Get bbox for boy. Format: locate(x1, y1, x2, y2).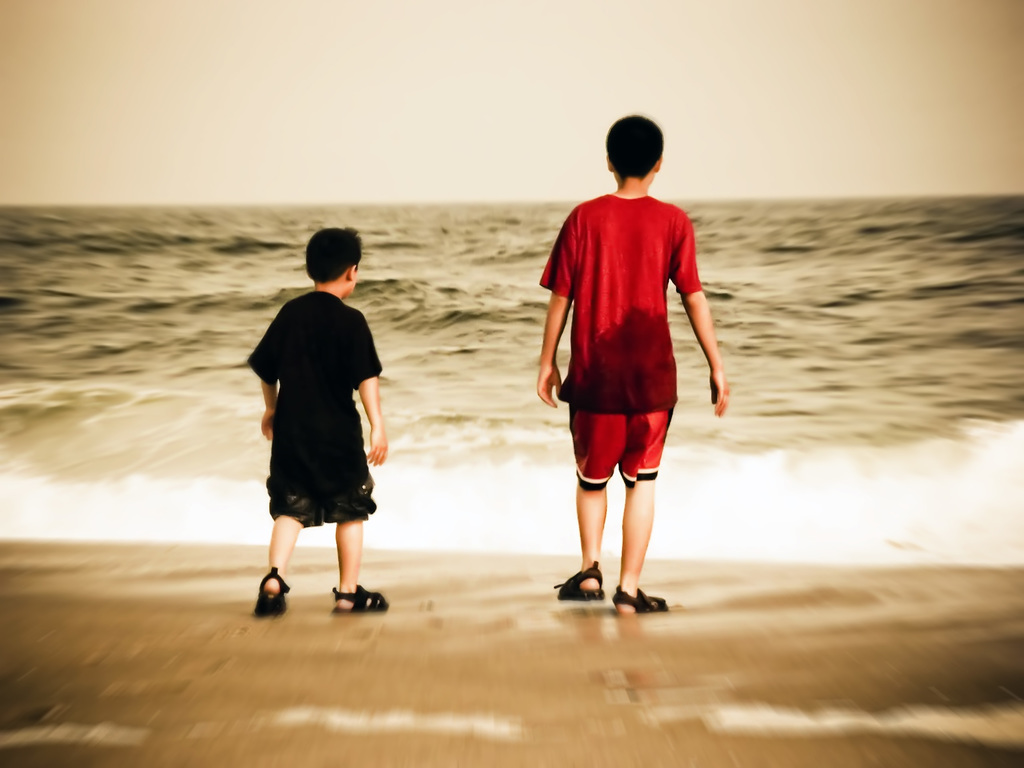
locate(247, 229, 413, 615).
